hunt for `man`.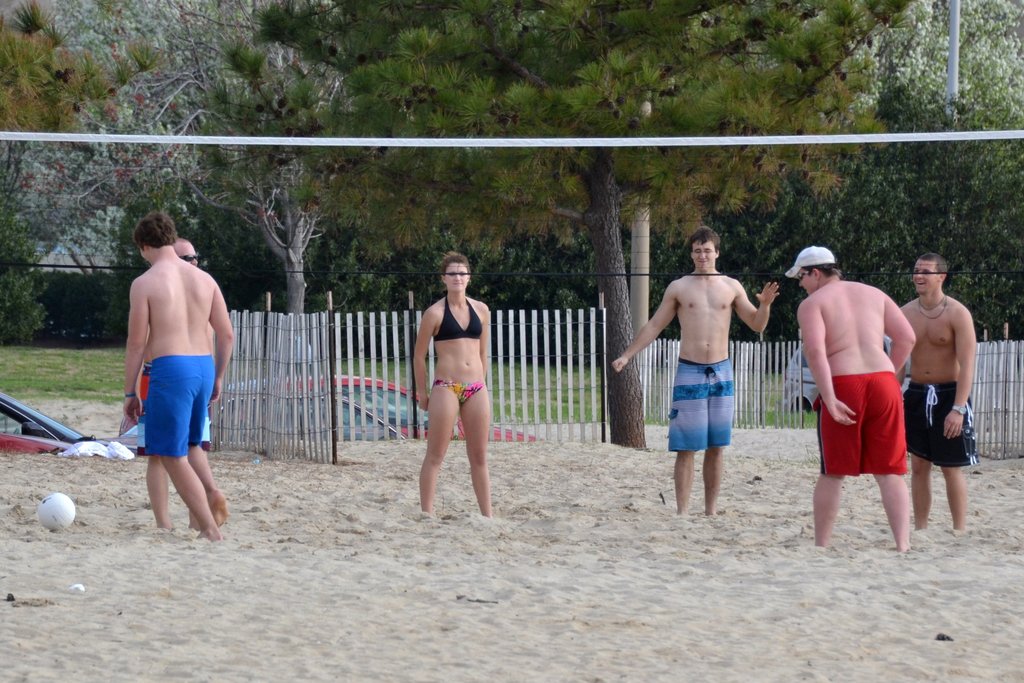
Hunted down at 904, 251, 979, 534.
